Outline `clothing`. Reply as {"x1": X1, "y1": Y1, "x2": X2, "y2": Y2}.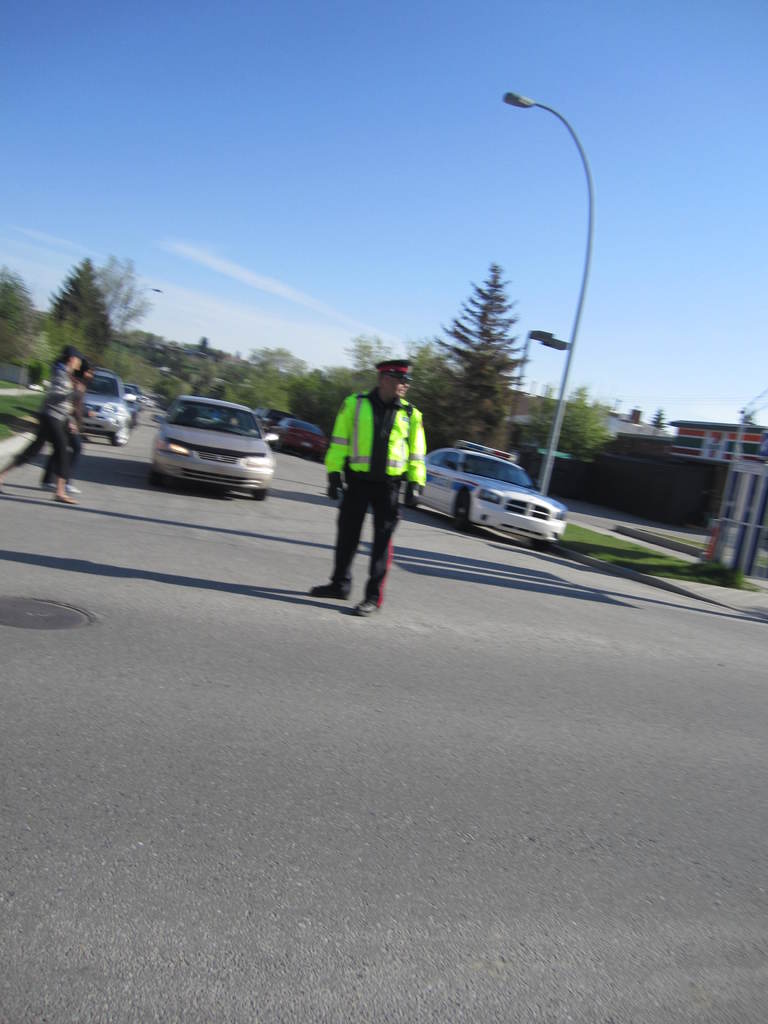
{"x1": 319, "y1": 357, "x2": 424, "y2": 587}.
